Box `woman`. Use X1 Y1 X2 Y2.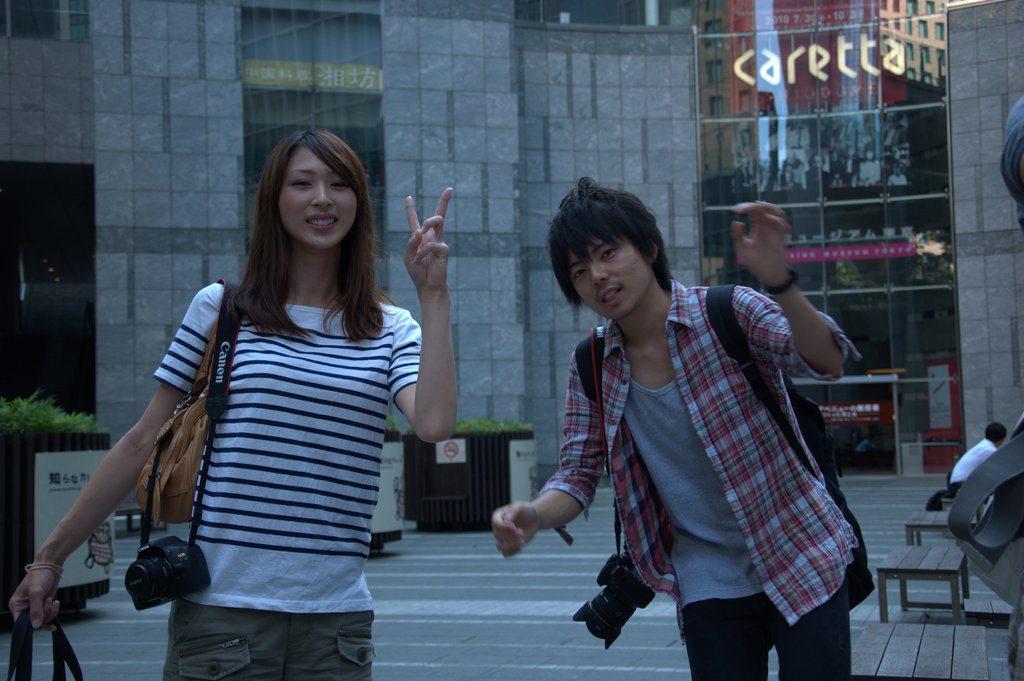
8 131 452 680.
